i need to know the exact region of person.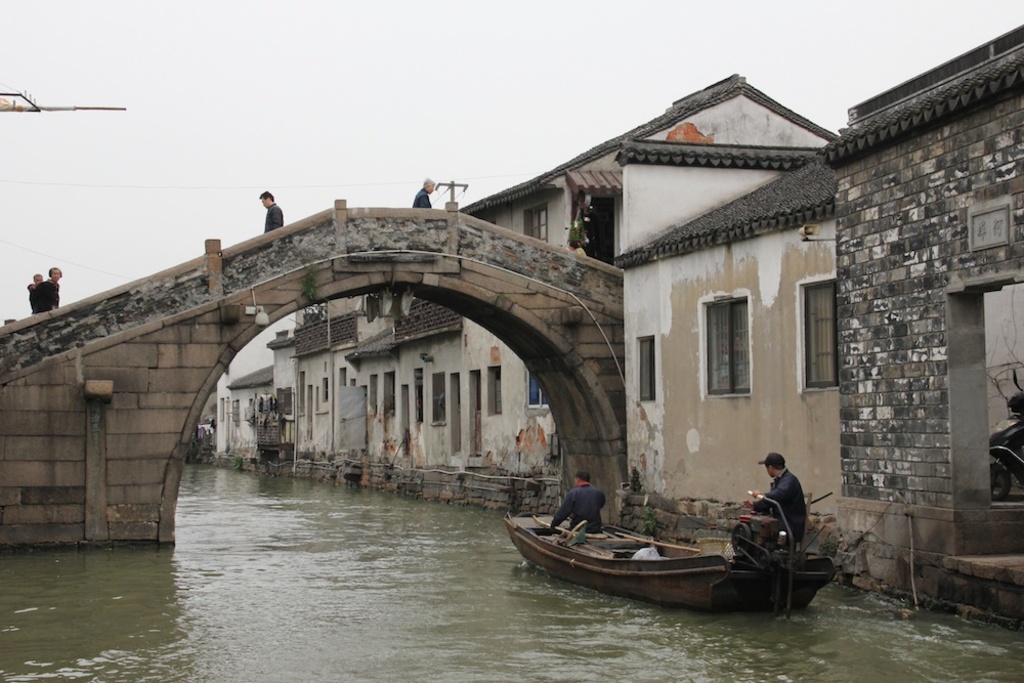
Region: 549,470,616,536.
